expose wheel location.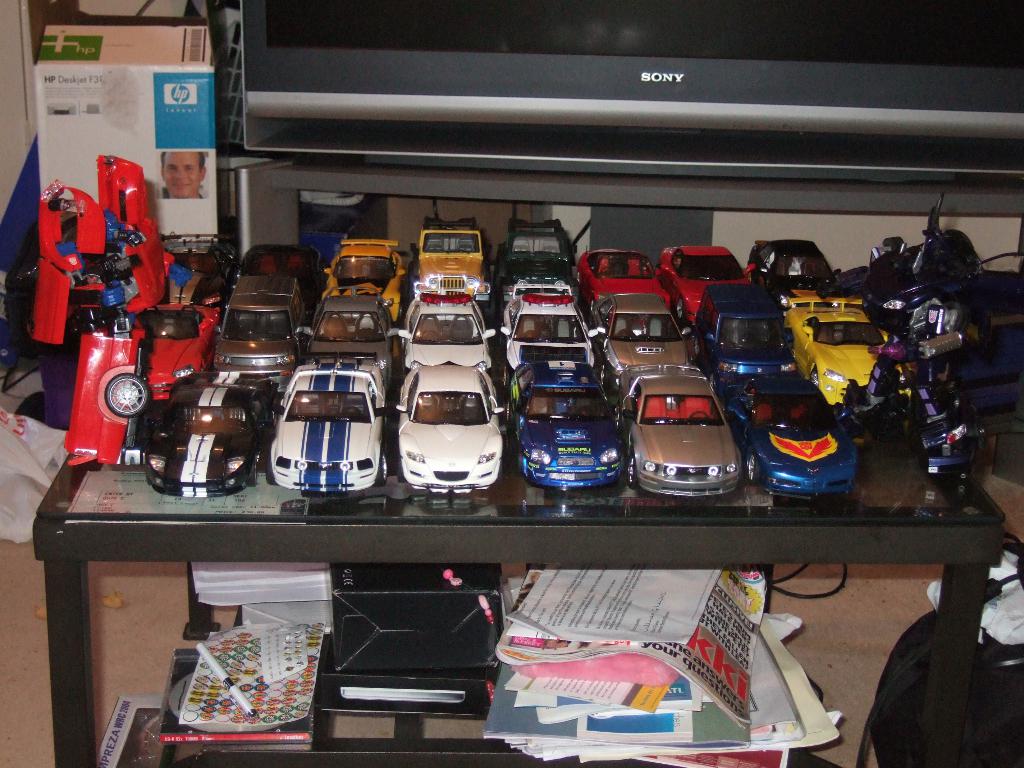
Exposed at [107,369,149,415].
